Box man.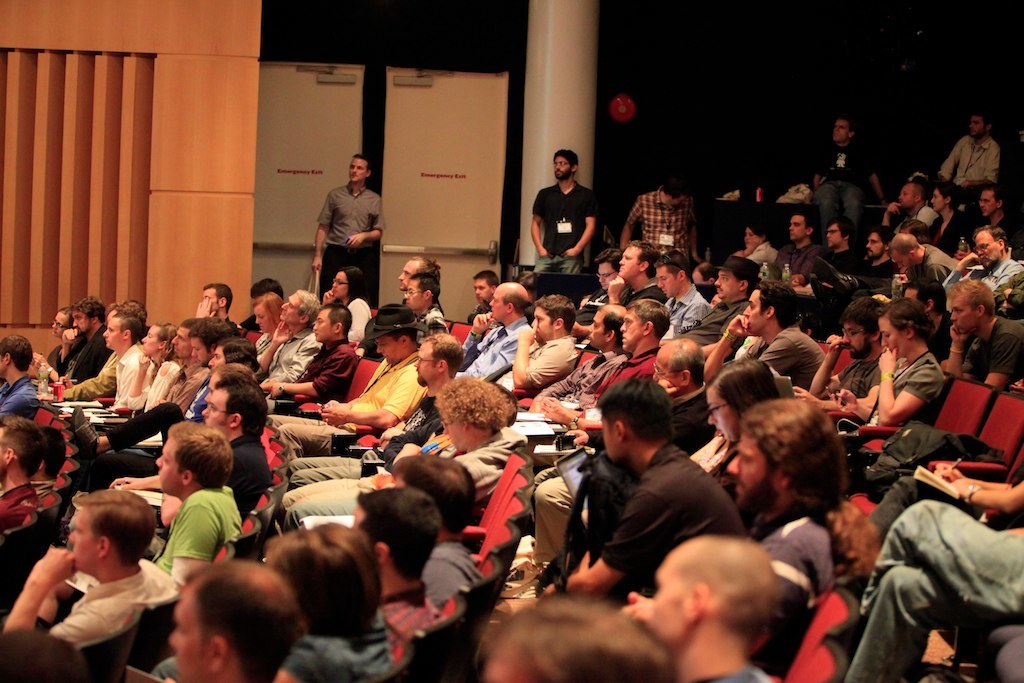
bbox=[65, 314, 153, 431].
